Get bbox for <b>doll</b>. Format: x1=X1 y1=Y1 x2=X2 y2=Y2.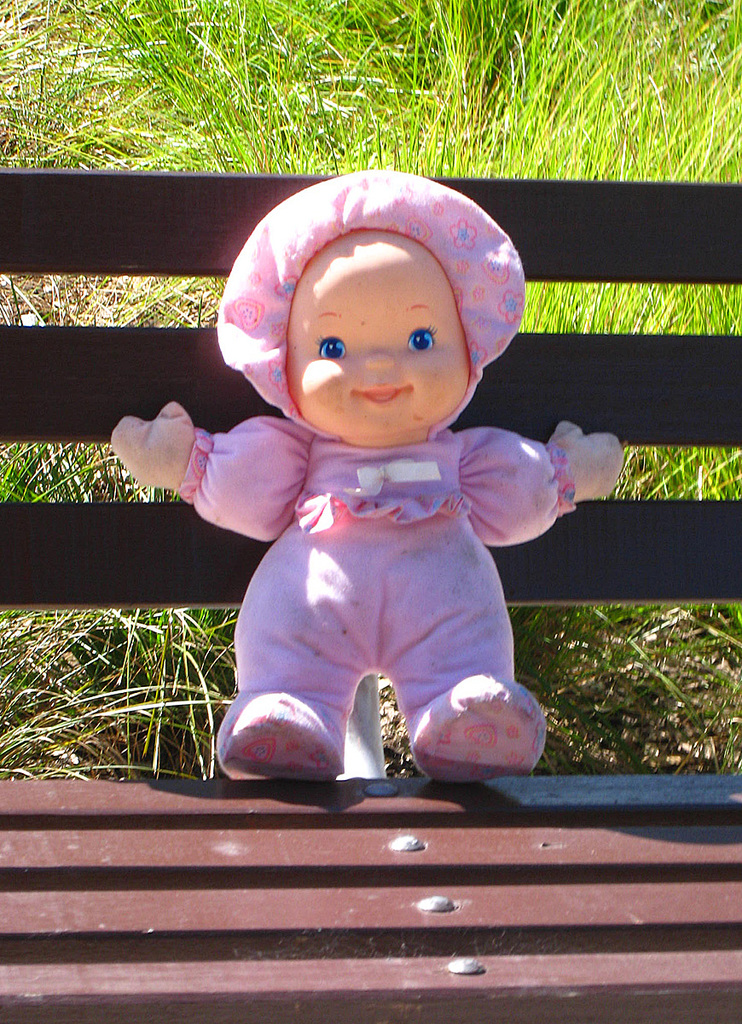
x1=143 y1=178 x2=601 y2=769.
